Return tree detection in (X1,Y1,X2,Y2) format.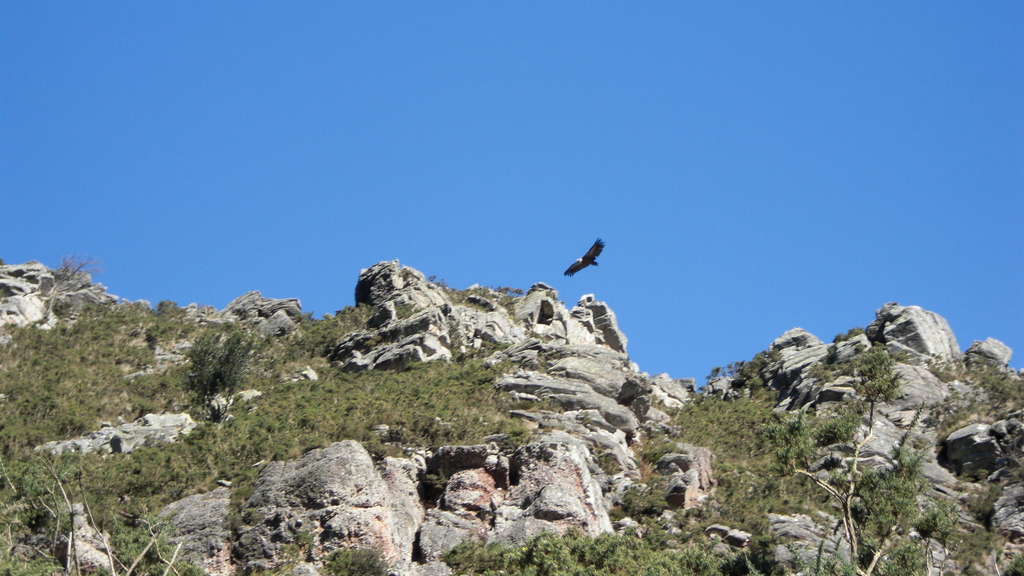
(434,514,729,575).
